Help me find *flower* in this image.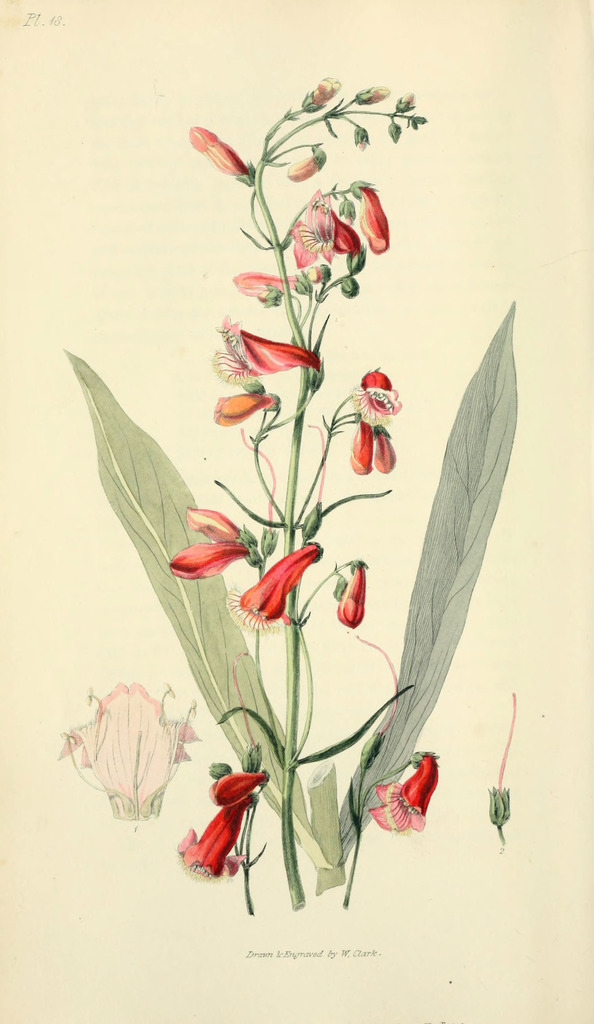
Found it: [x1=68, y1=680, x2=192, y2=826].
